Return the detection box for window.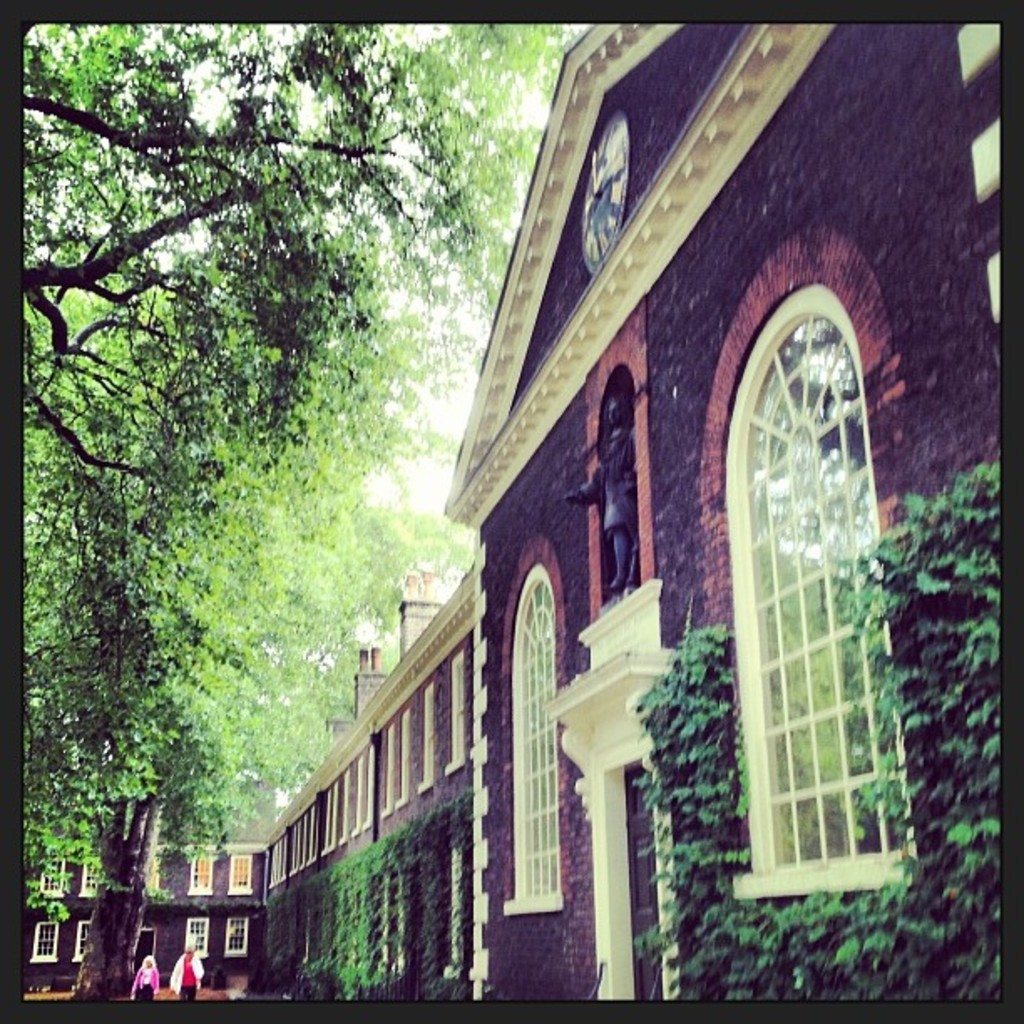
Rect(226, 855, 246, 895).
